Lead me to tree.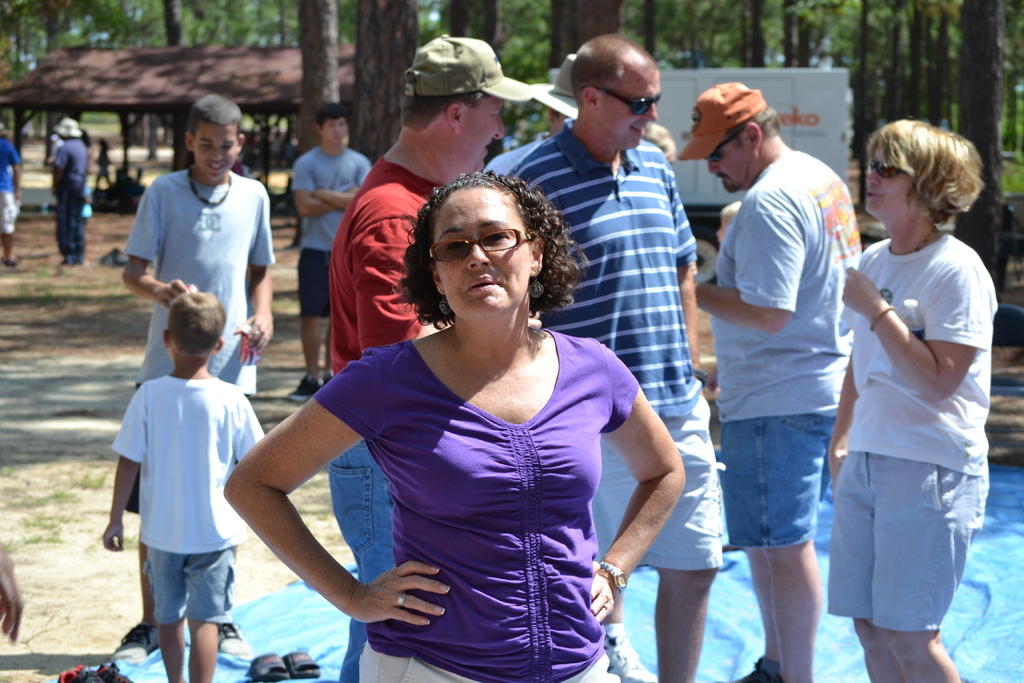
Lead to {"x1": 541, "y1": 0, "x2": 623, "y2": 57}.
